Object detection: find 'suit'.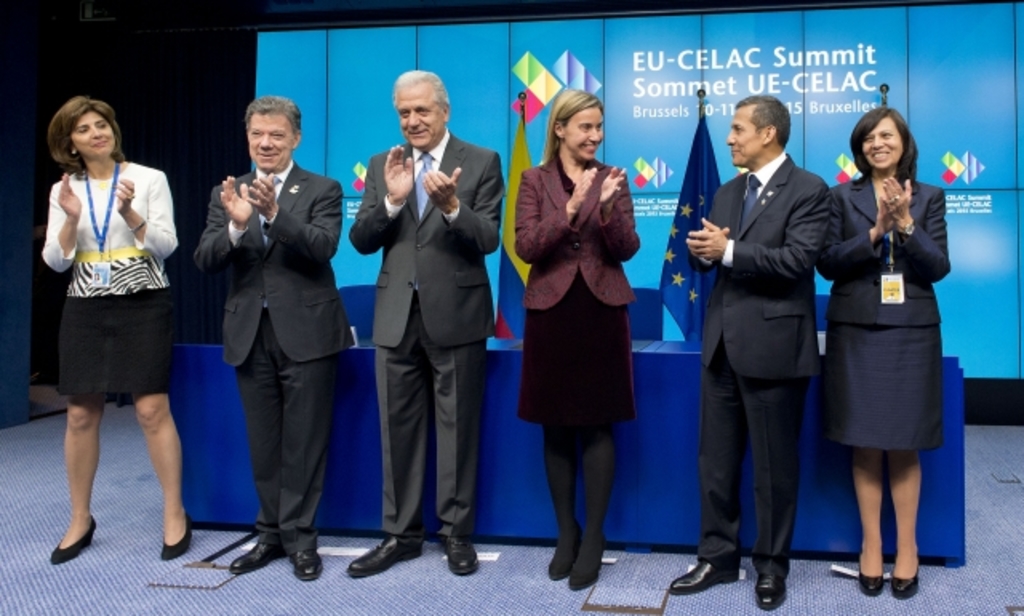
region(509, 160, 642, 304).
